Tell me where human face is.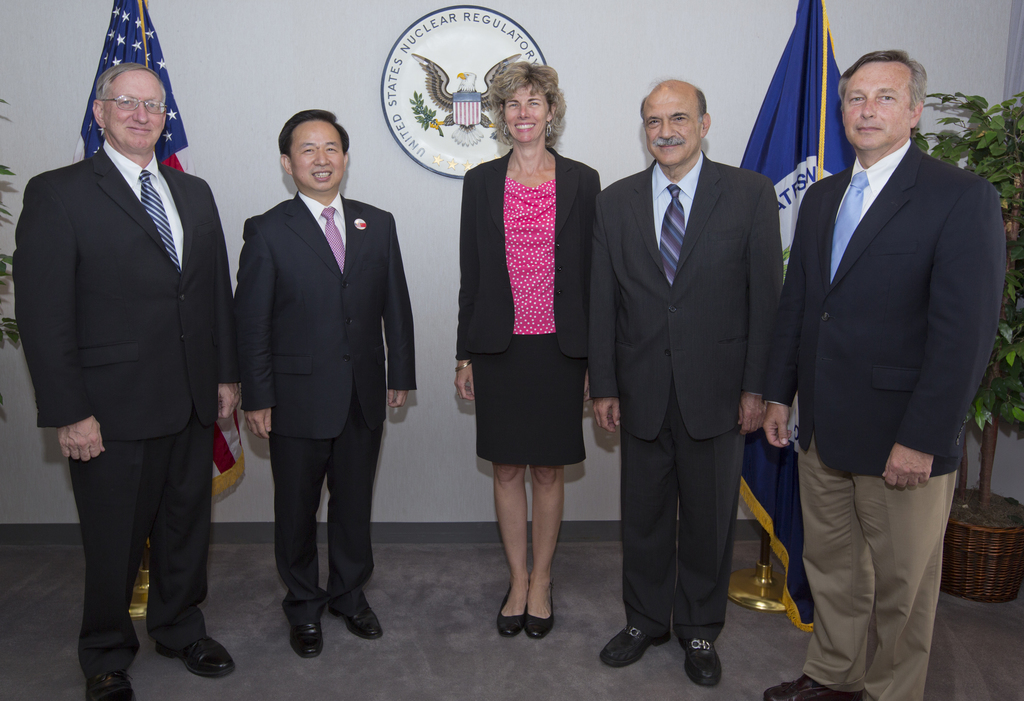
human face is at select_region(291, 119, 344, 190).
